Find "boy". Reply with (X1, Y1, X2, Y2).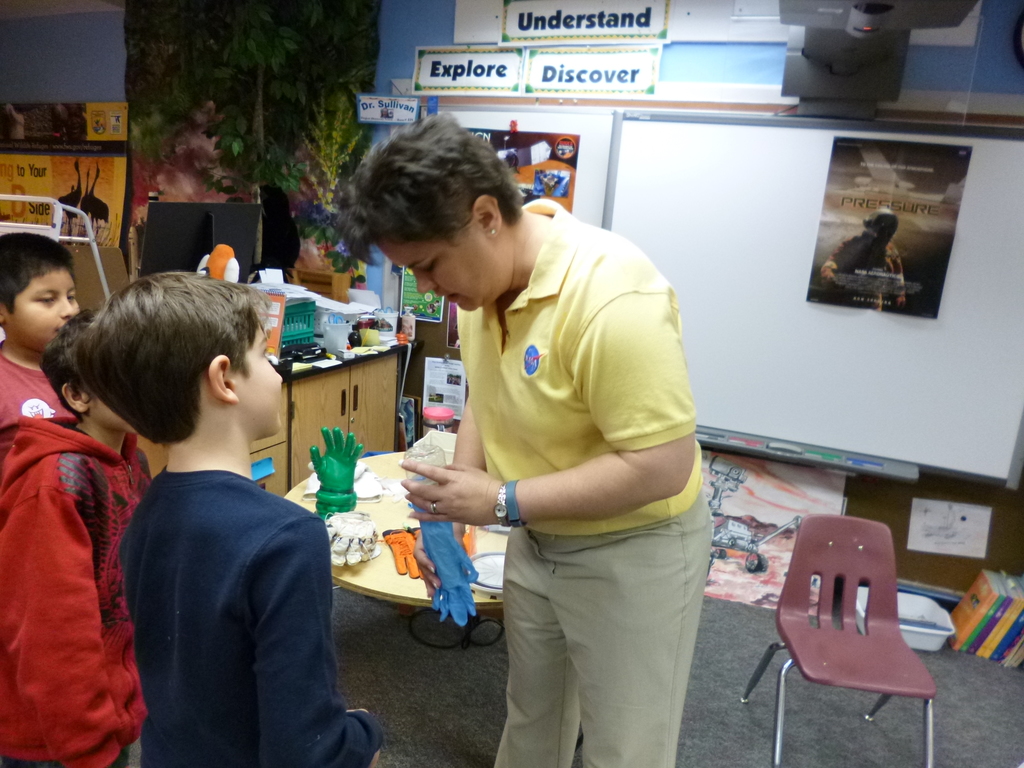
(0, 308, 154, 767).
